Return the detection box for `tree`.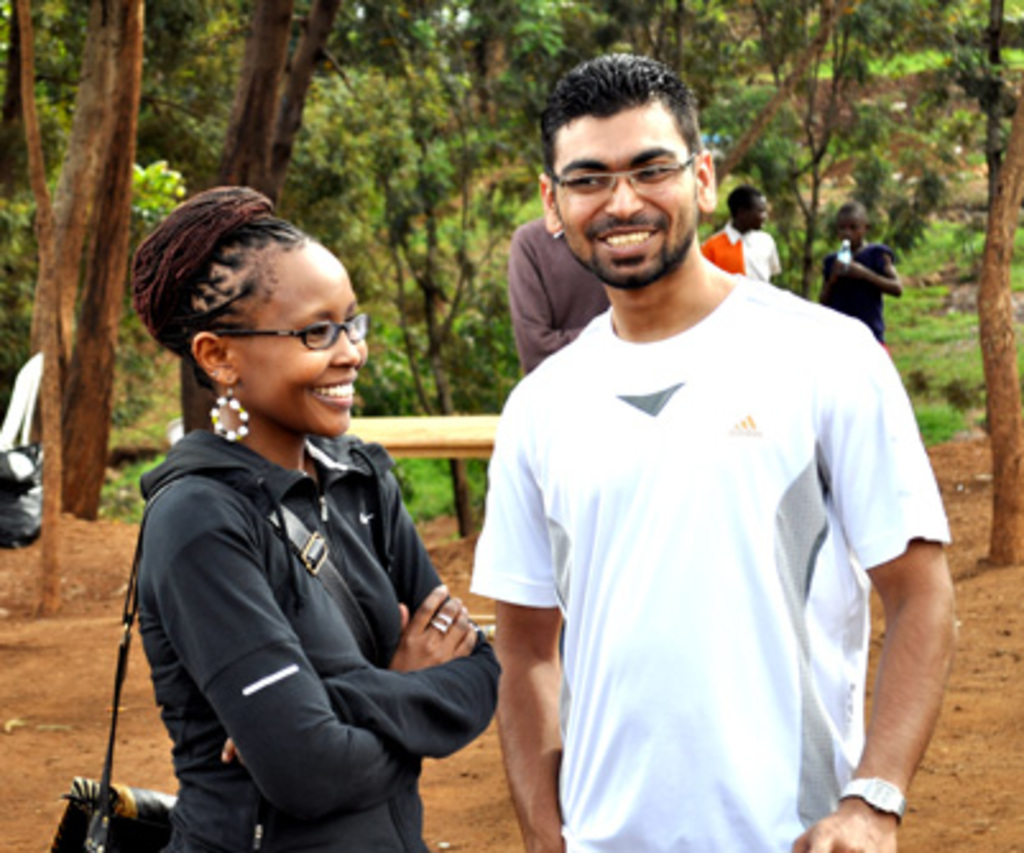
<bbox>61, 0, 169, 518</bbox>.
